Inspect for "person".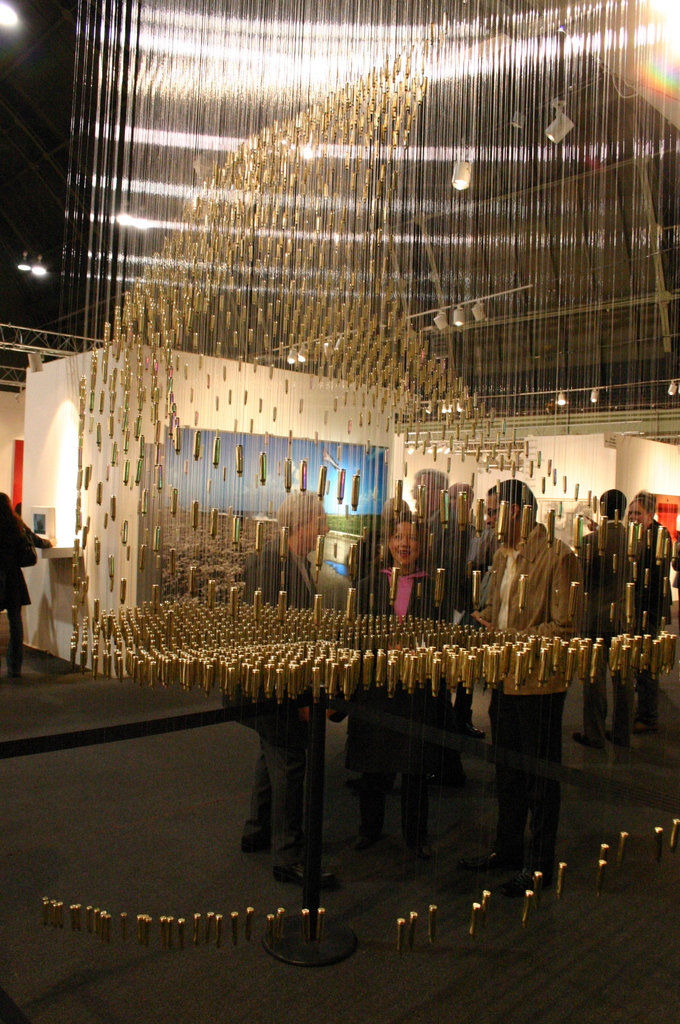
Inspection: l=238, t=491, r=335, b=892.
